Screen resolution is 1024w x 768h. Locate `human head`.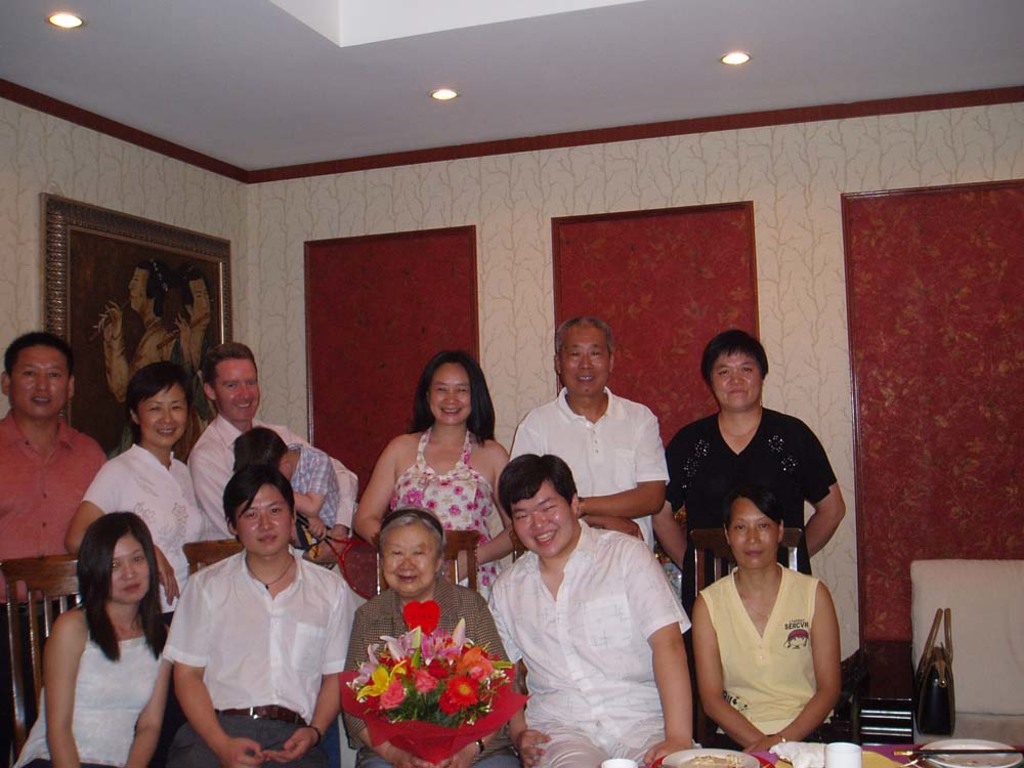
<bbox>203, 340, 259, 427</bbox>.
